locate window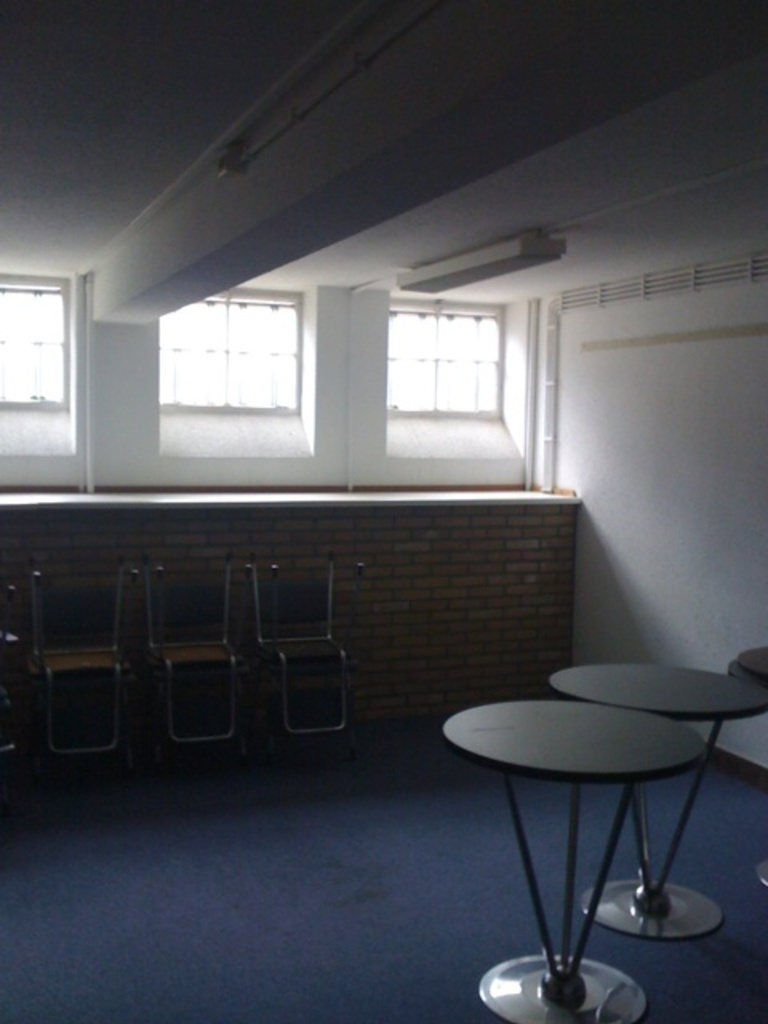
x1=381, y1=286, x2=509, y2=419
